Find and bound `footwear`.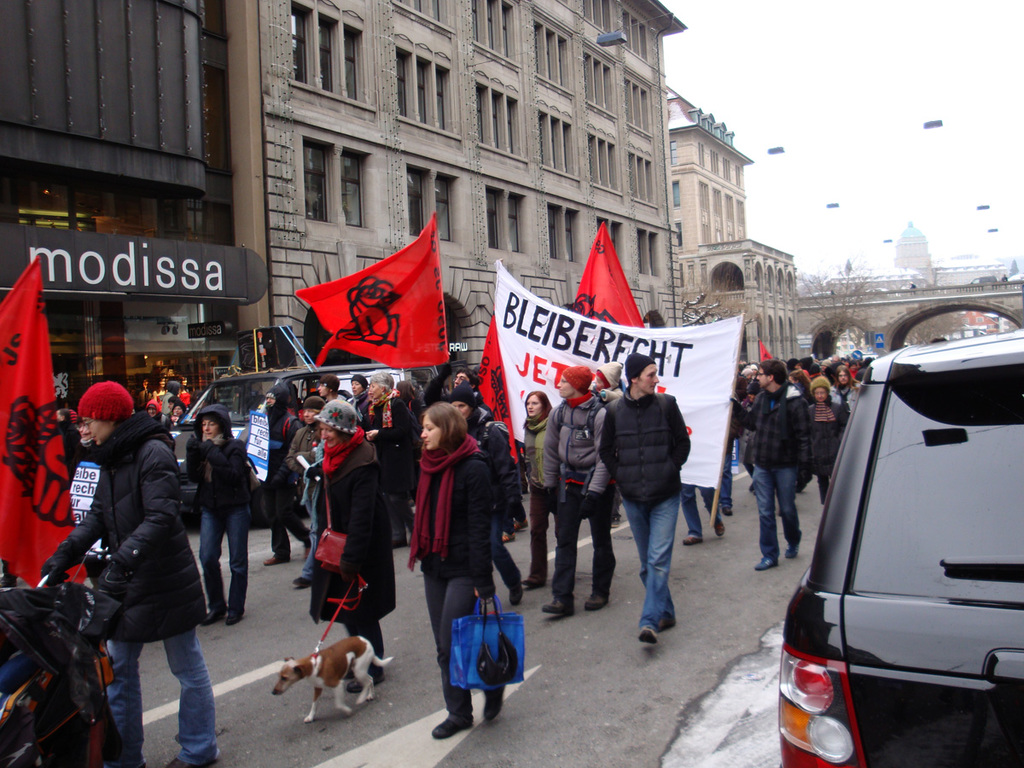
Bound: <bbox>429, 713, 474, 740</bbox>.
